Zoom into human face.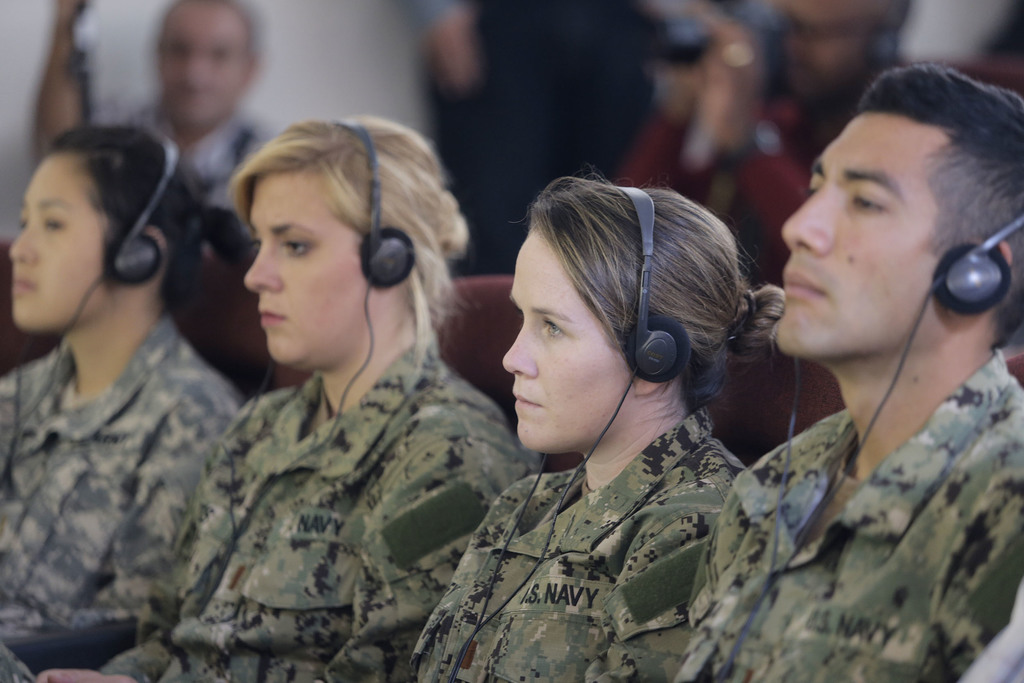
Zoom target: (776, 111, 941, 364).
